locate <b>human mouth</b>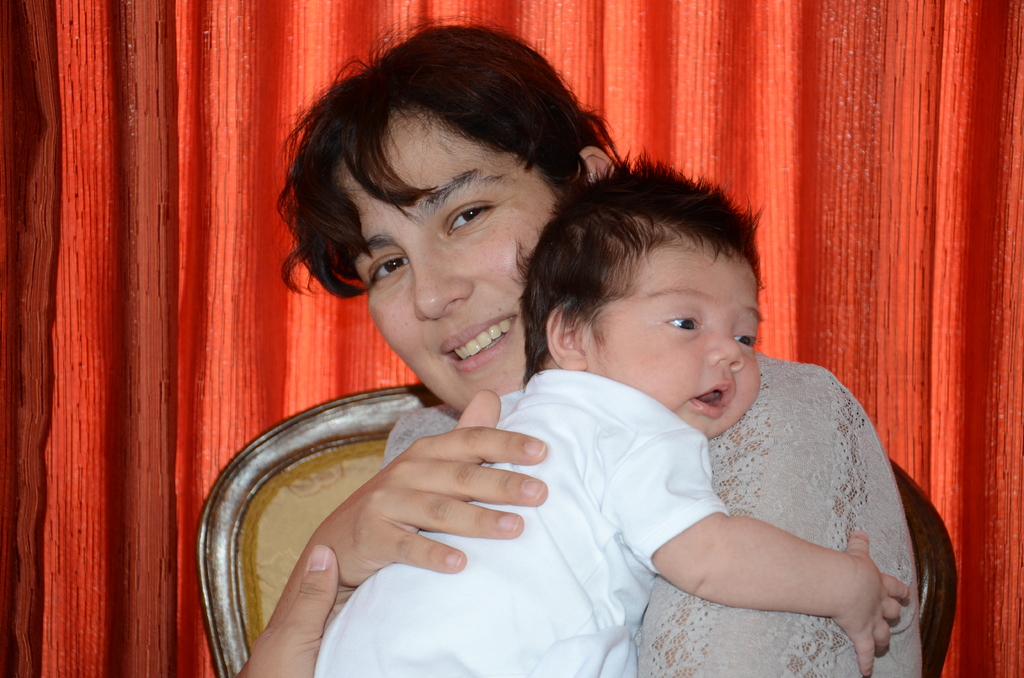
688/380/734/412
